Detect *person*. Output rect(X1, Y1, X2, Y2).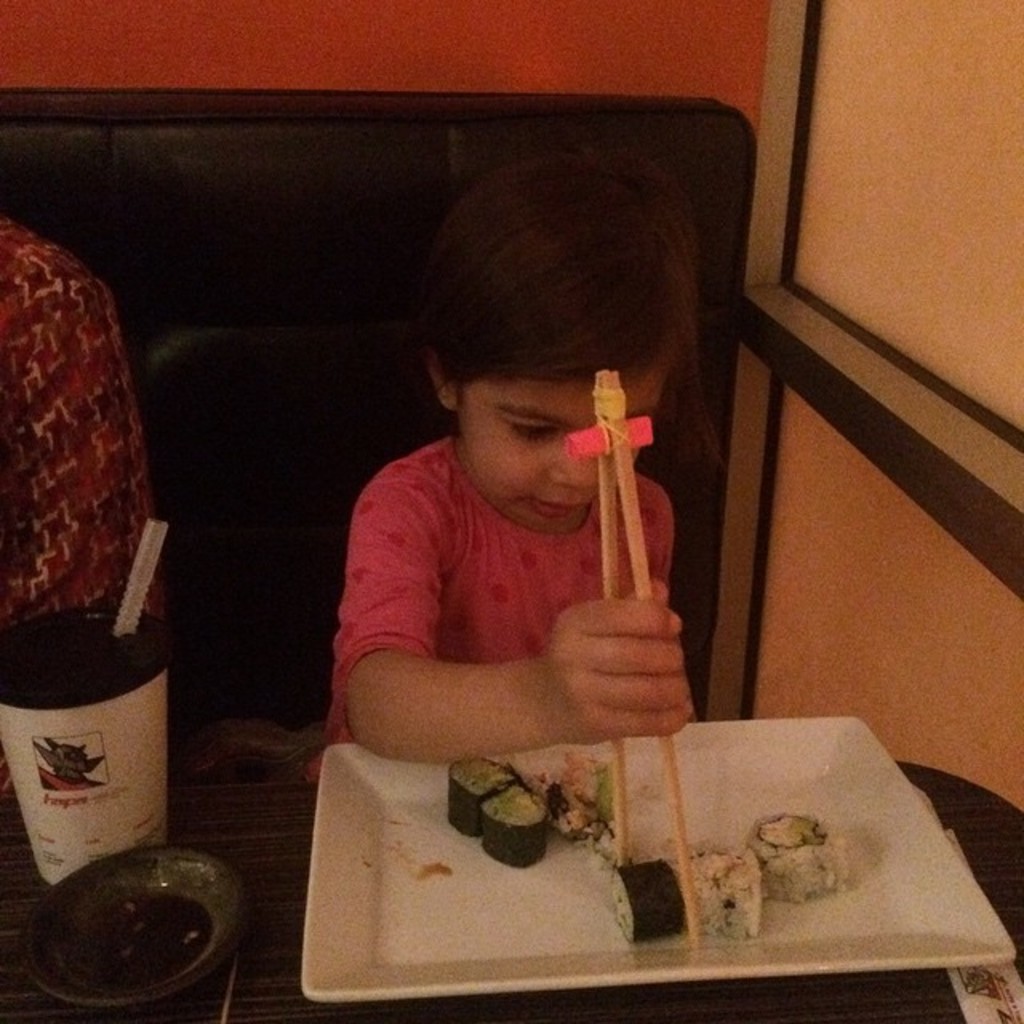
rect(302, 163, 750, 838).
